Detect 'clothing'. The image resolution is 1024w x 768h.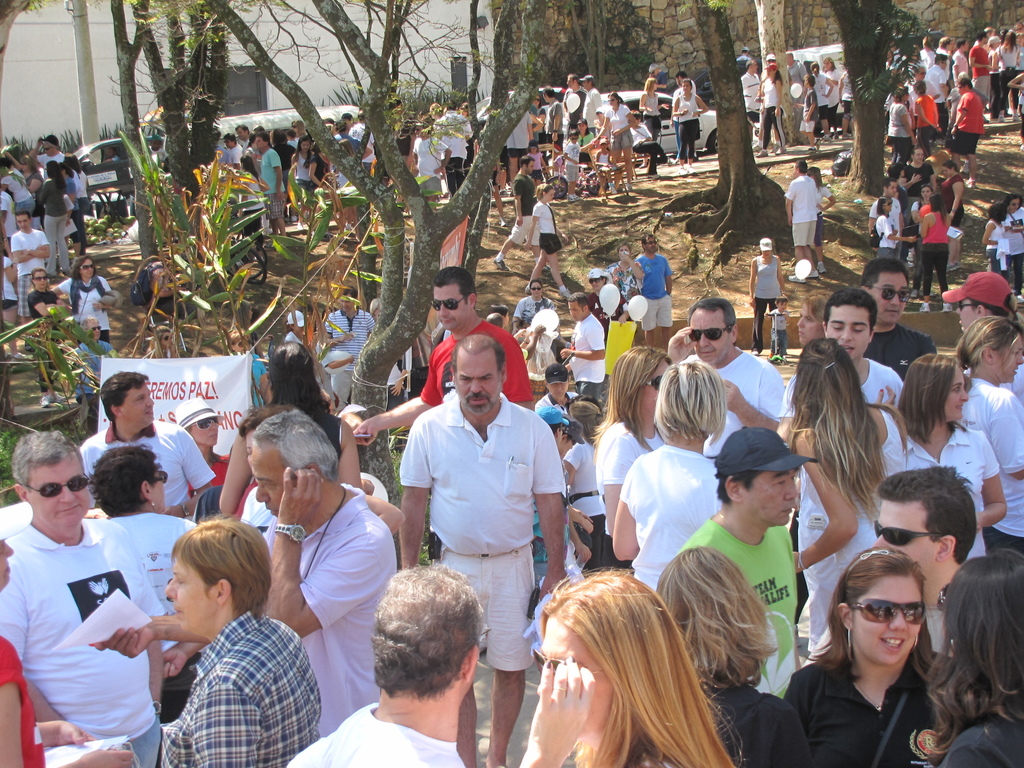
[x1=561, y1=86, x2=583, y2=131].
